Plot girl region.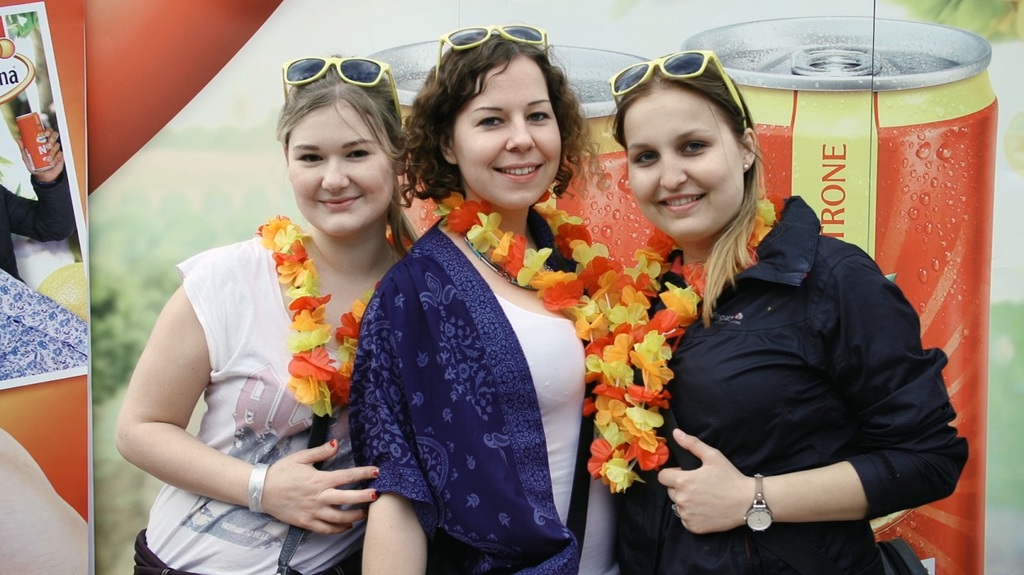
Plotted at {"x1": 349, "y1": 23, "x2": 644, "y2": 574}.
